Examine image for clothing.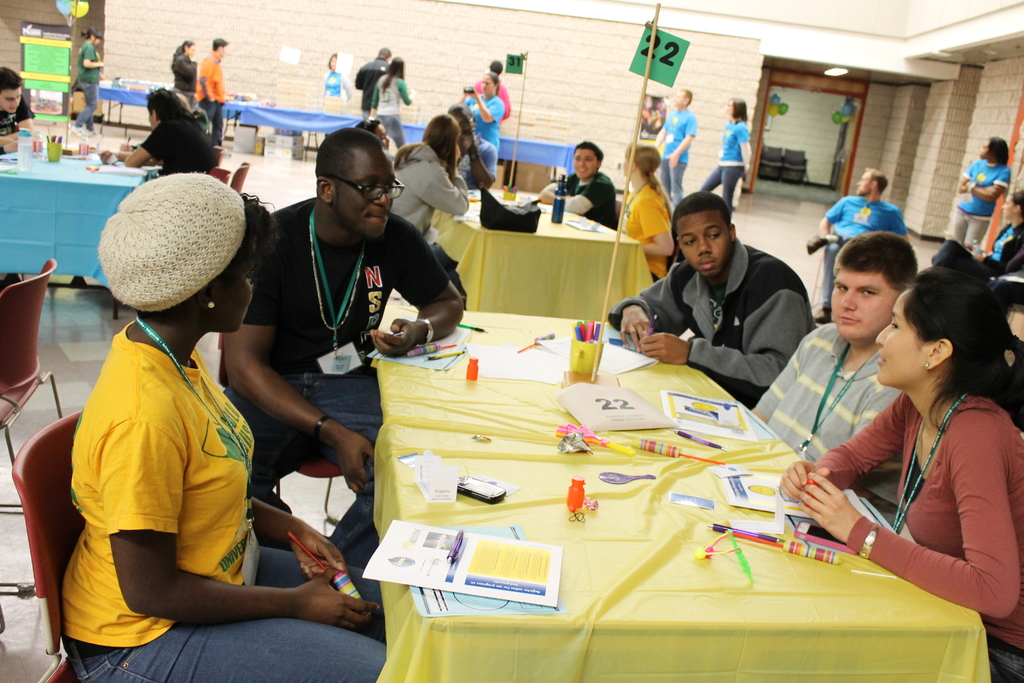
Examination result: <bbox>700, 122, 753, 211</bbox>.
